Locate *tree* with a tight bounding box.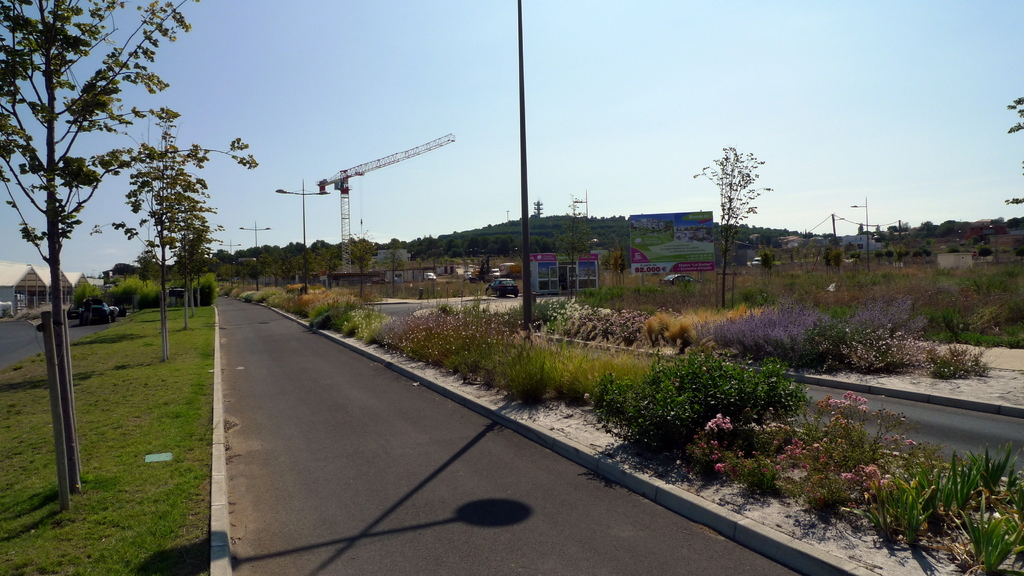
684,141,767,317.
